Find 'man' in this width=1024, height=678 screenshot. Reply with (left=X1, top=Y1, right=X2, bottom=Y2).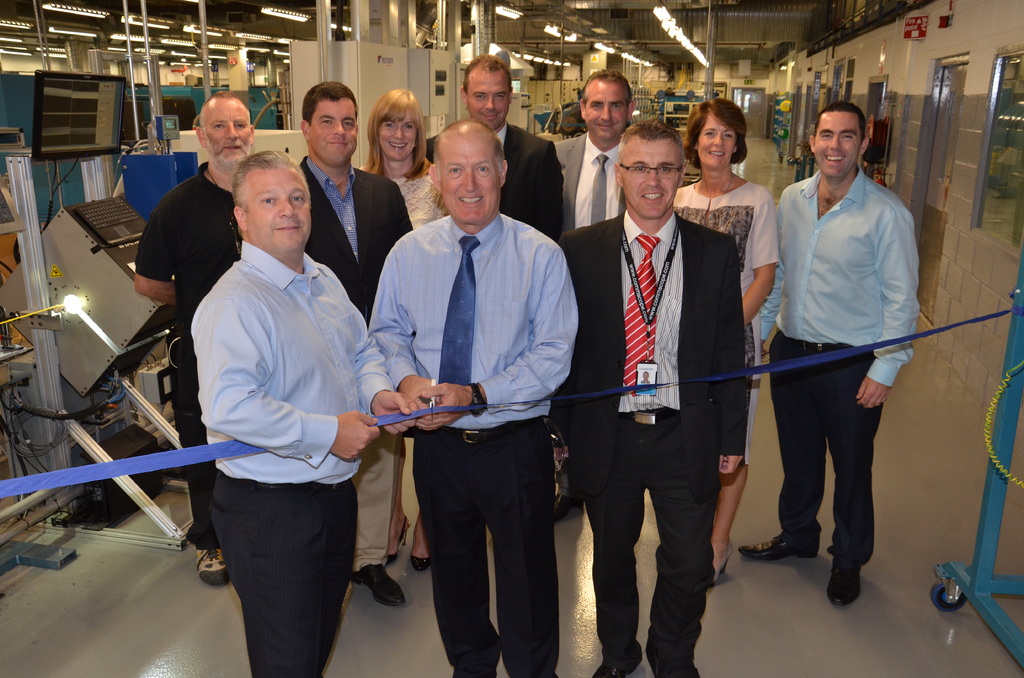
(left=191, top=139, right=407, bottom=677).
